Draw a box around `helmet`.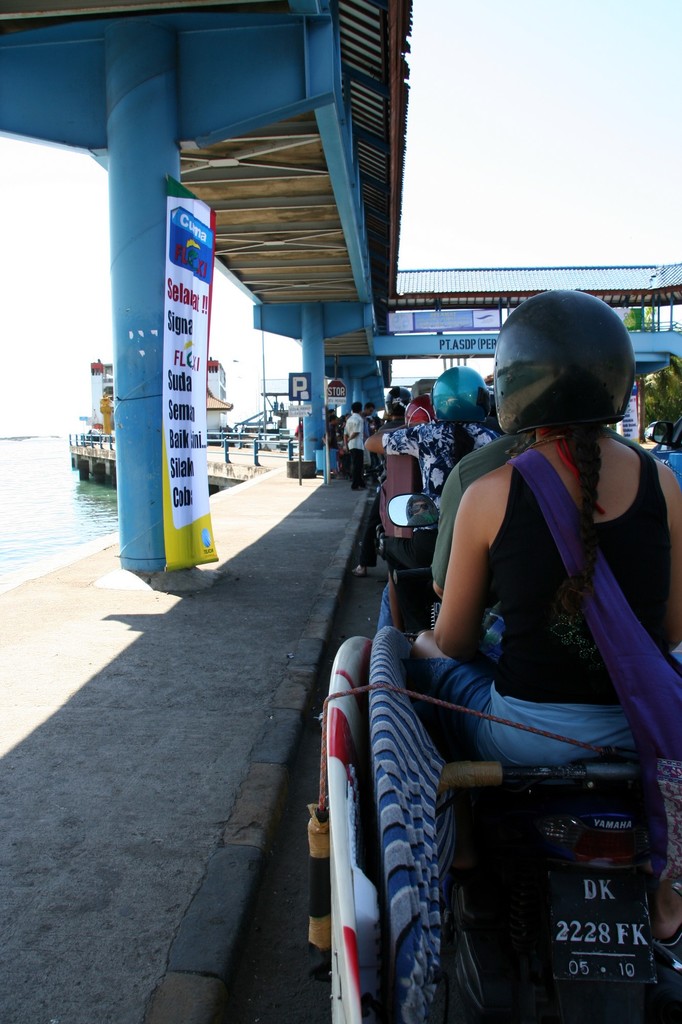
bbox(402, 400, 430, 428).
